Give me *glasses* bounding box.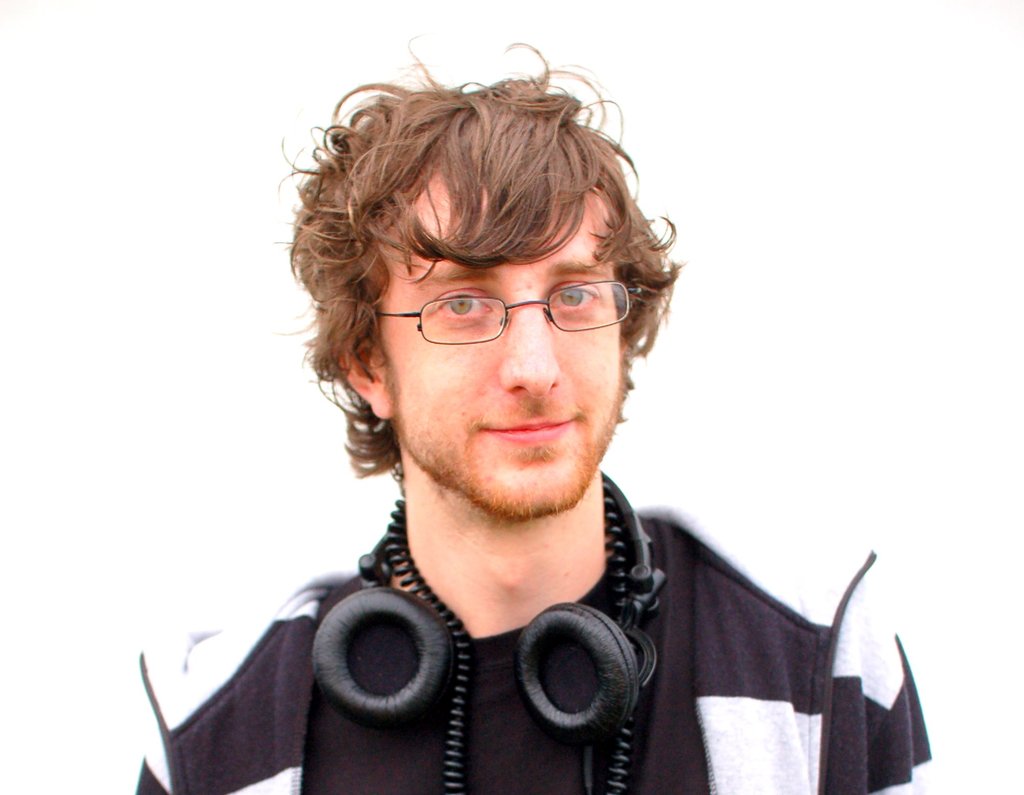
bbox=[361, 266, 653, 352].
